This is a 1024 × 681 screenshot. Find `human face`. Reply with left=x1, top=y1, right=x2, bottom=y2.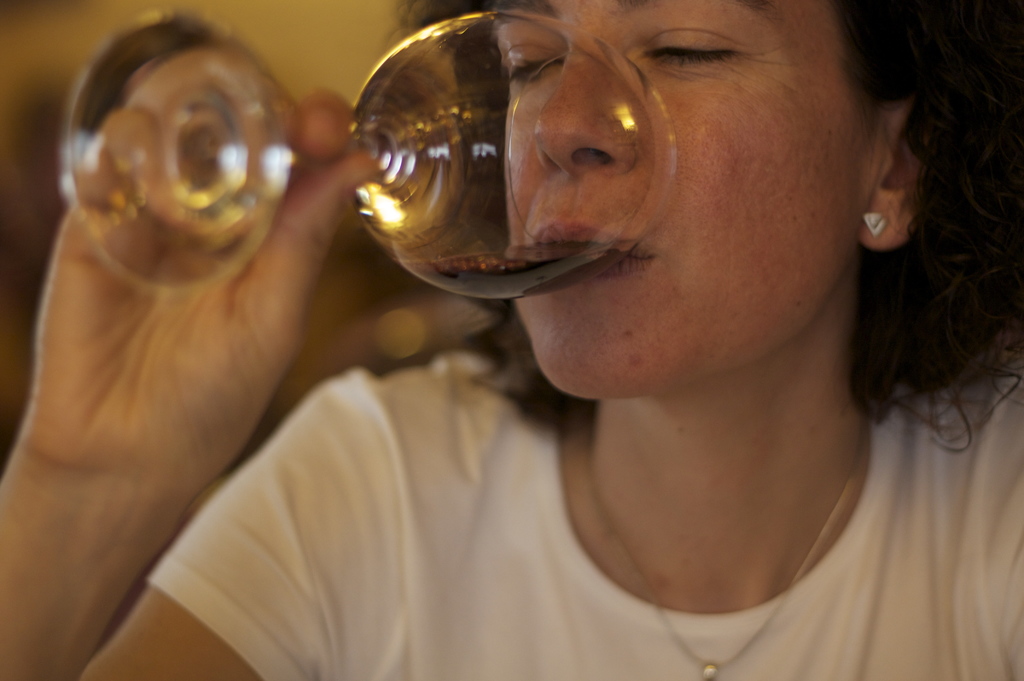
left=491, top=0, right=862, bottom=398.
